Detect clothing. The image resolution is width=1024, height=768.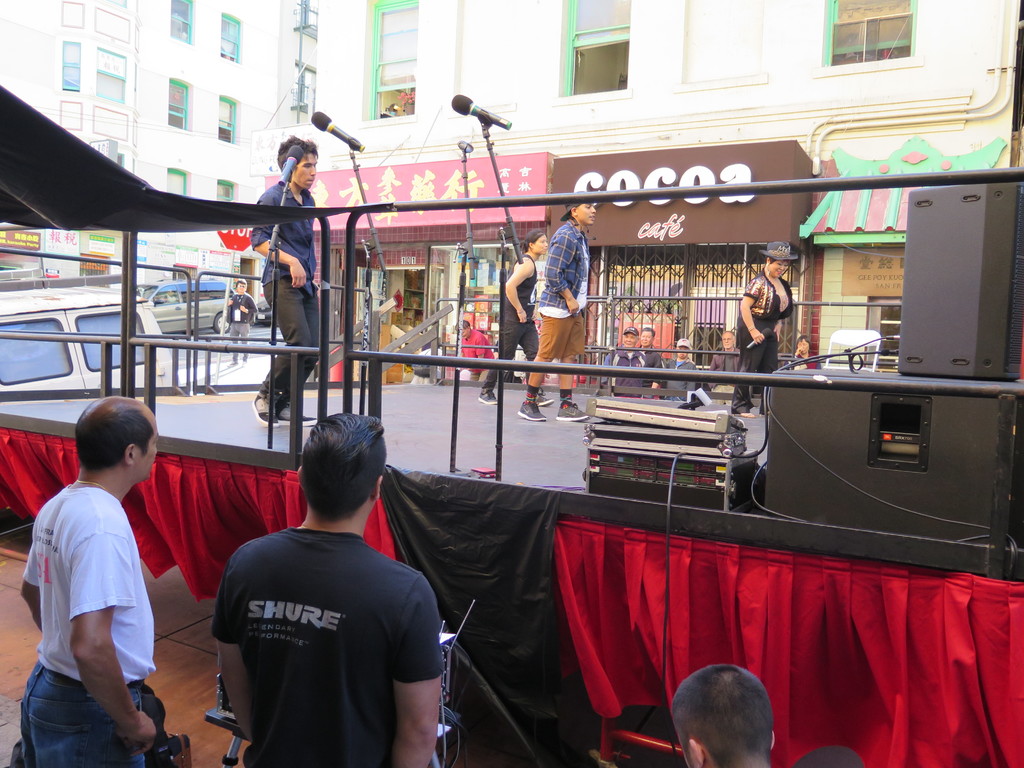
(left=710, top=345, right=739, bottom=390).
